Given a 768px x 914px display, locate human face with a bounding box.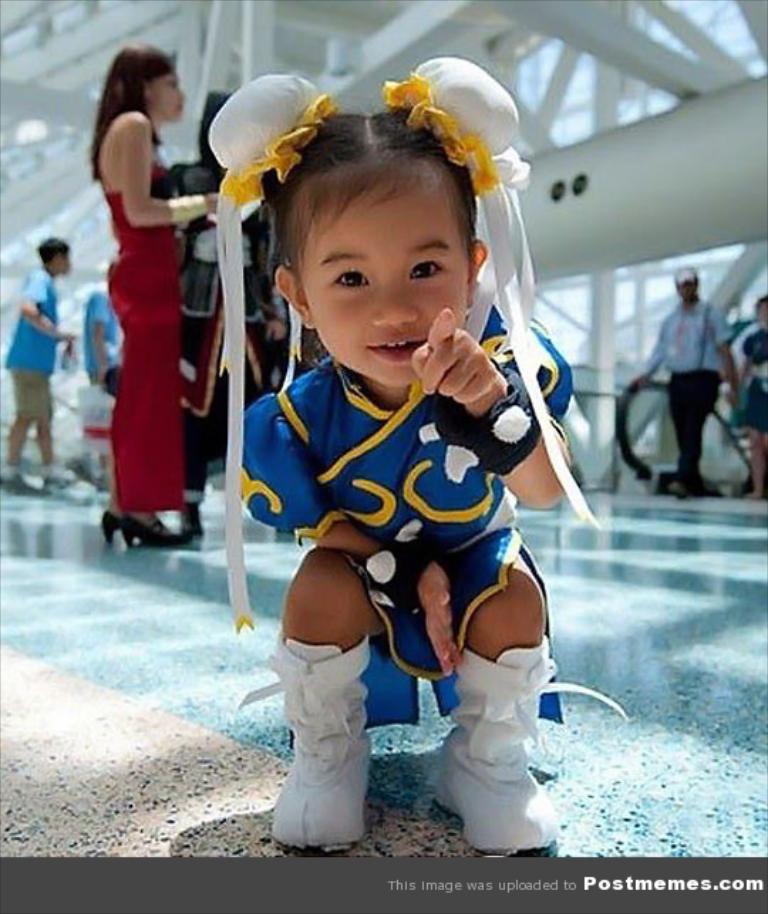
Located: box(146, 63, 192, 124).
